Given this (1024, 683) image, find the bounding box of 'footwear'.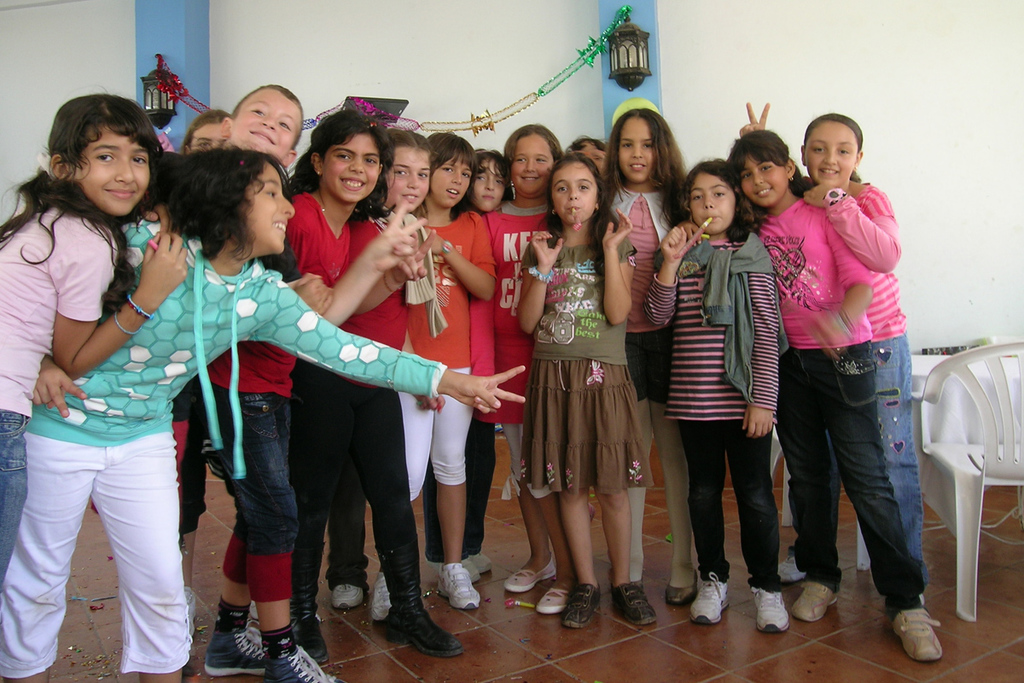
left=441, top=555, right=473, bottom=605.
